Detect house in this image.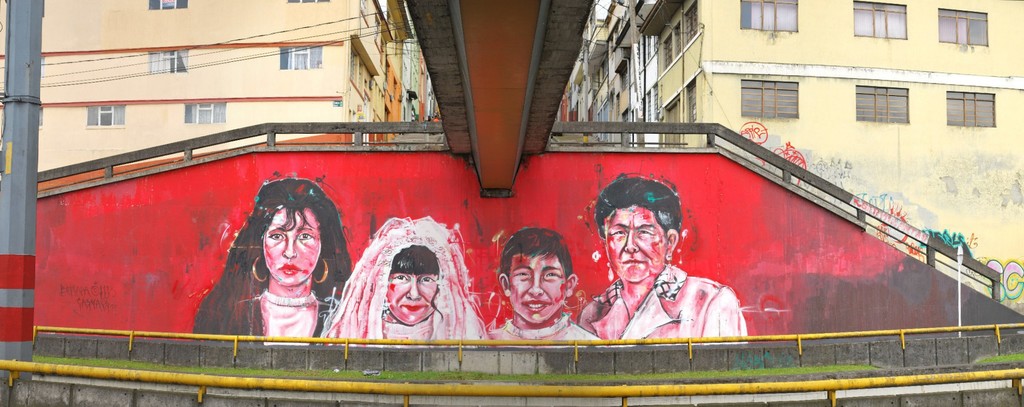
Detection: <bbox>636, 0, 1023, 319</bbox>.
